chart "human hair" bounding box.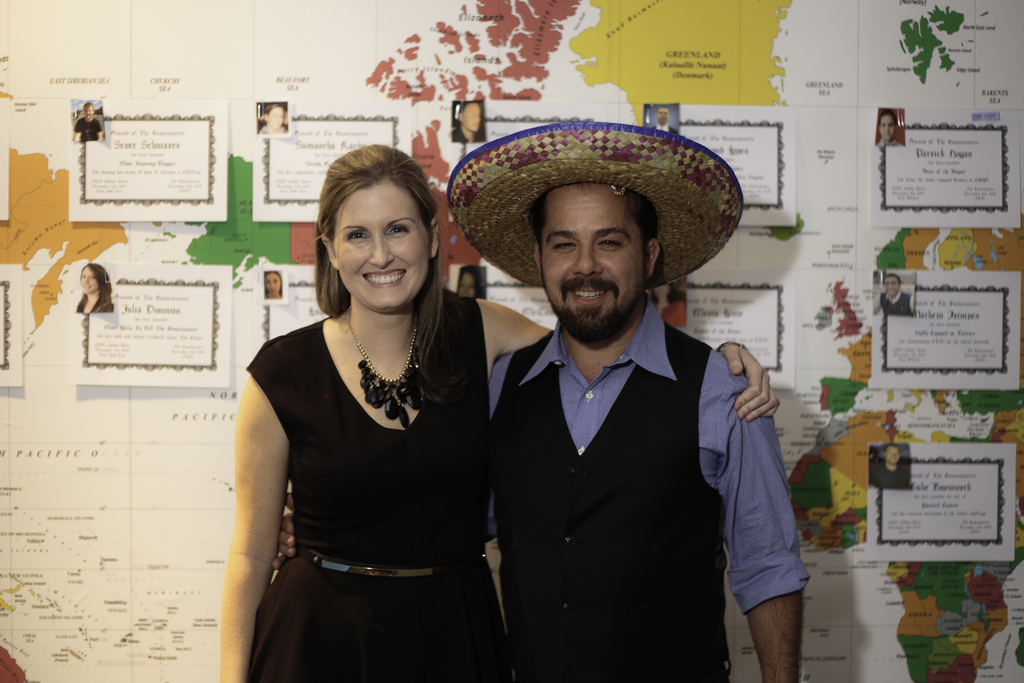
Charted: 265,103,285,114.
